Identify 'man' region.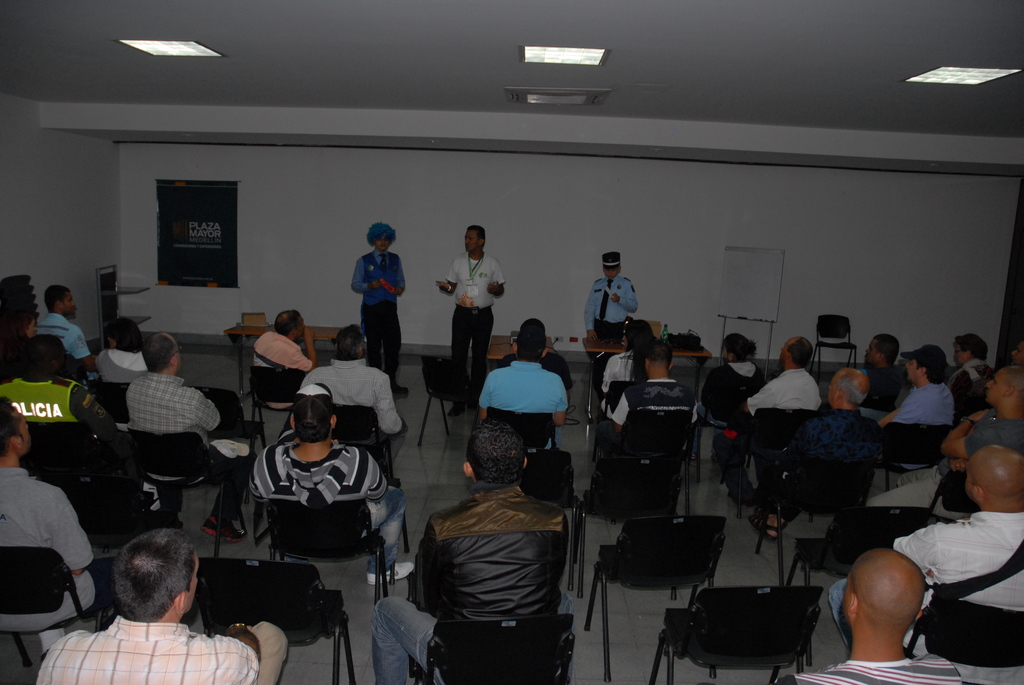
Region: BBox(602, 336, 703, 523).
